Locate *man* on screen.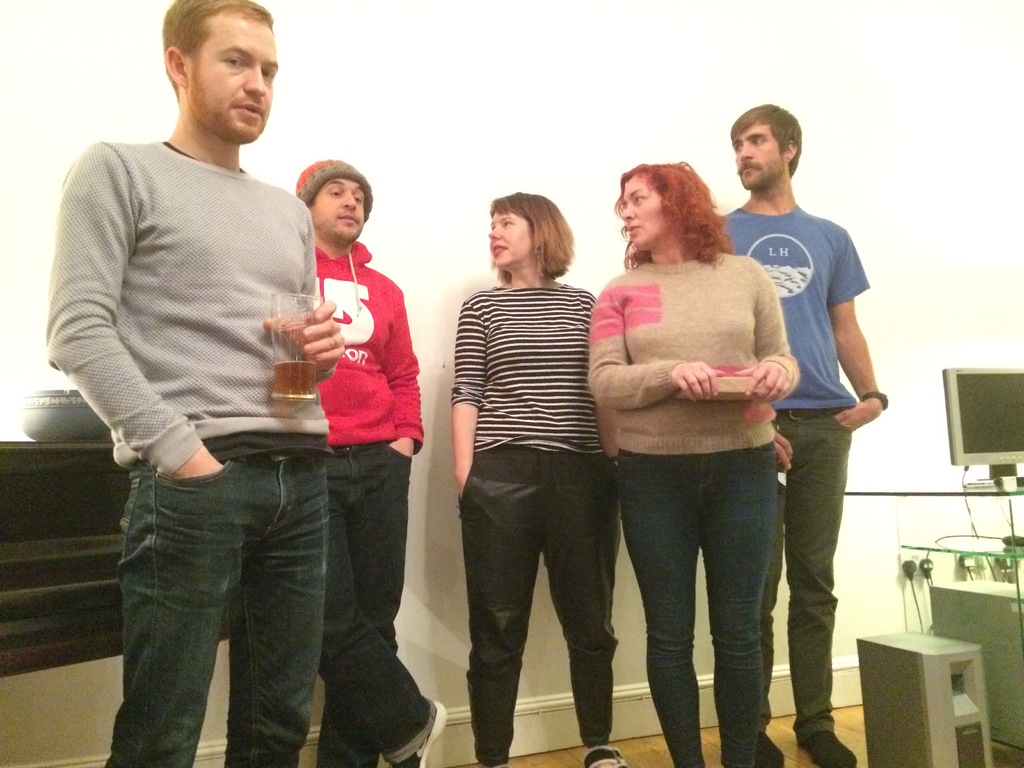
On screen at 716 100 891 767.
